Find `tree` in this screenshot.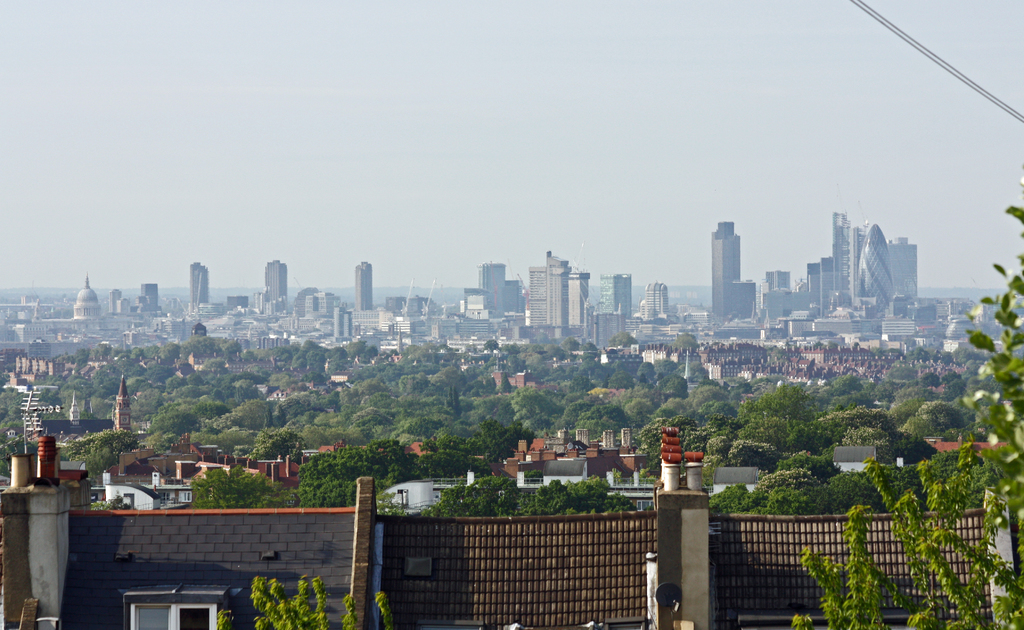
The bounding box for `tree` is Rect(293, 438, 419, 507).
